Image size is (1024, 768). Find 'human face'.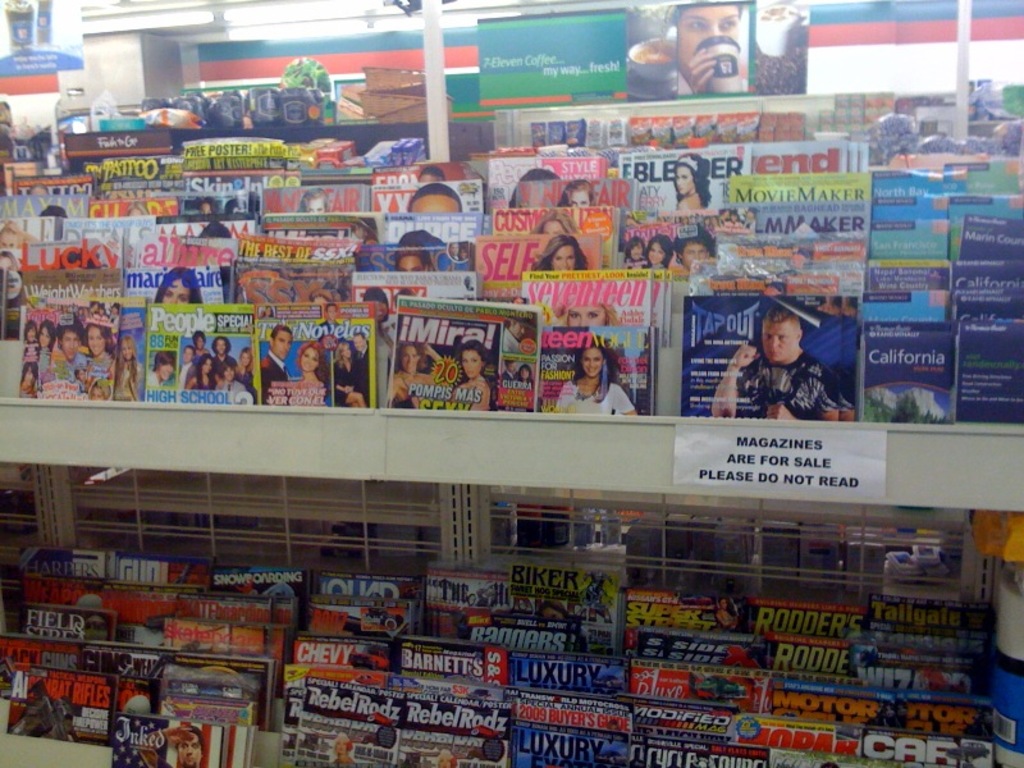
Rect(447, 242, 460, 256).
